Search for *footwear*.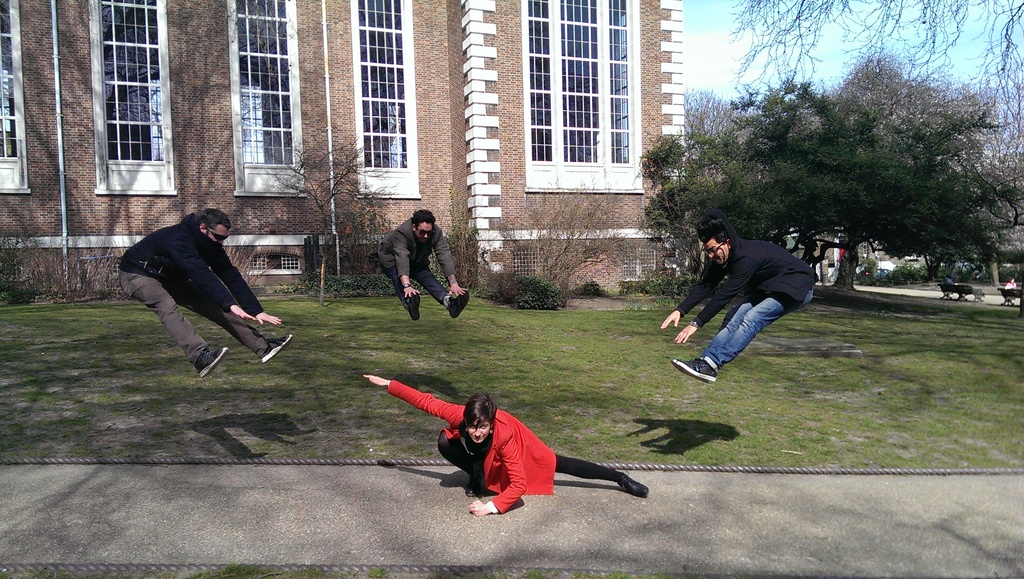
Found at crop(193, 345, 228, 378).
